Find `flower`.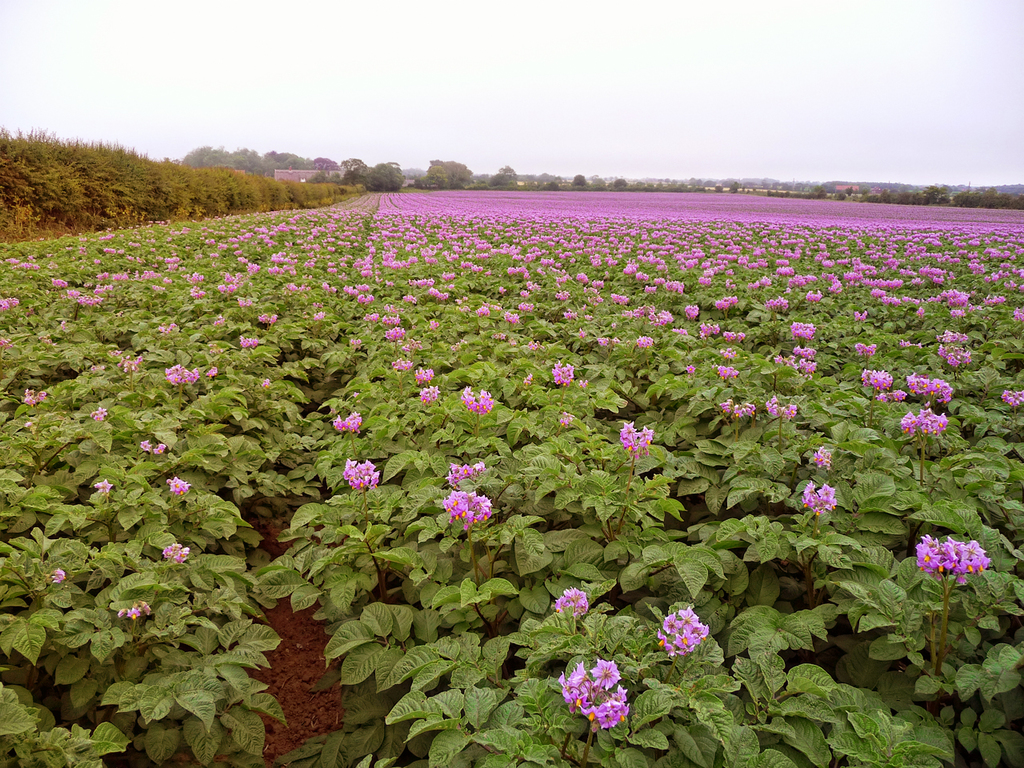
select_region(386, 326, 402, 342).
